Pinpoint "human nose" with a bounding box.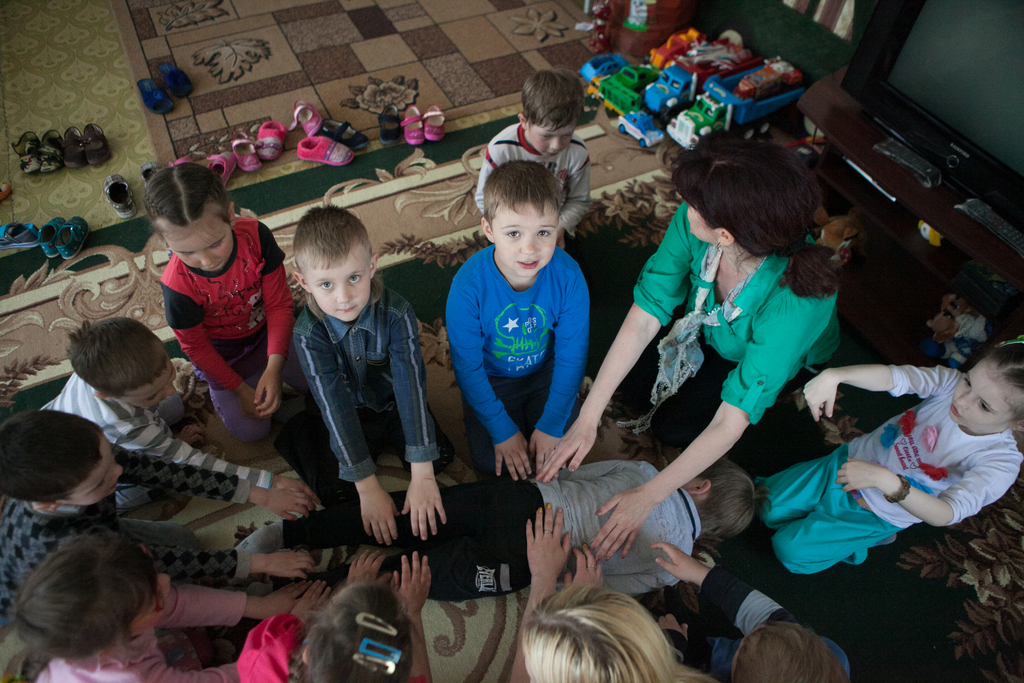
region(113, 468, 125, 482).
